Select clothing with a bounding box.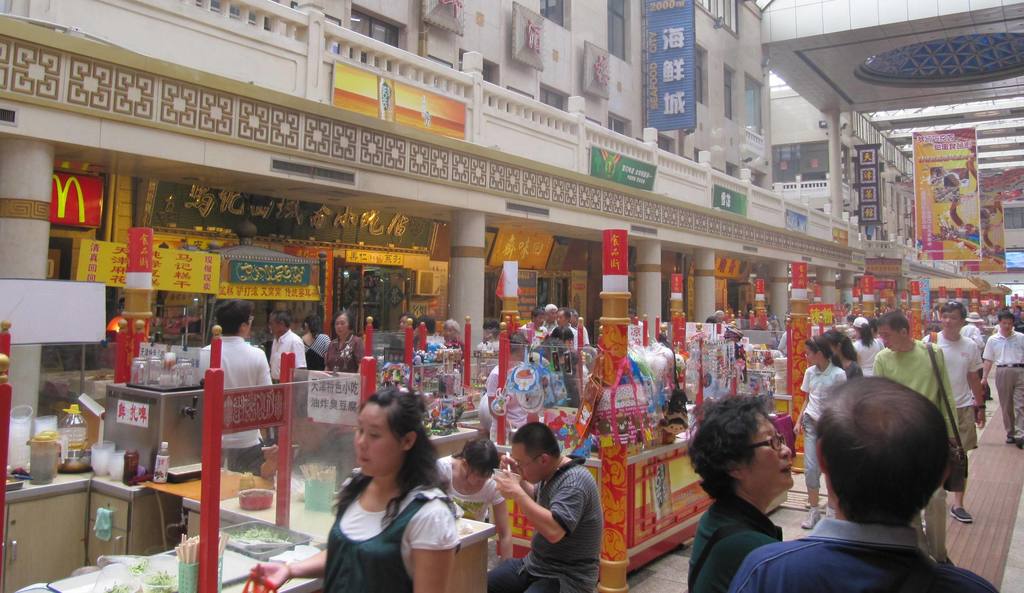
bbox=(540, 332, 579, 407).
